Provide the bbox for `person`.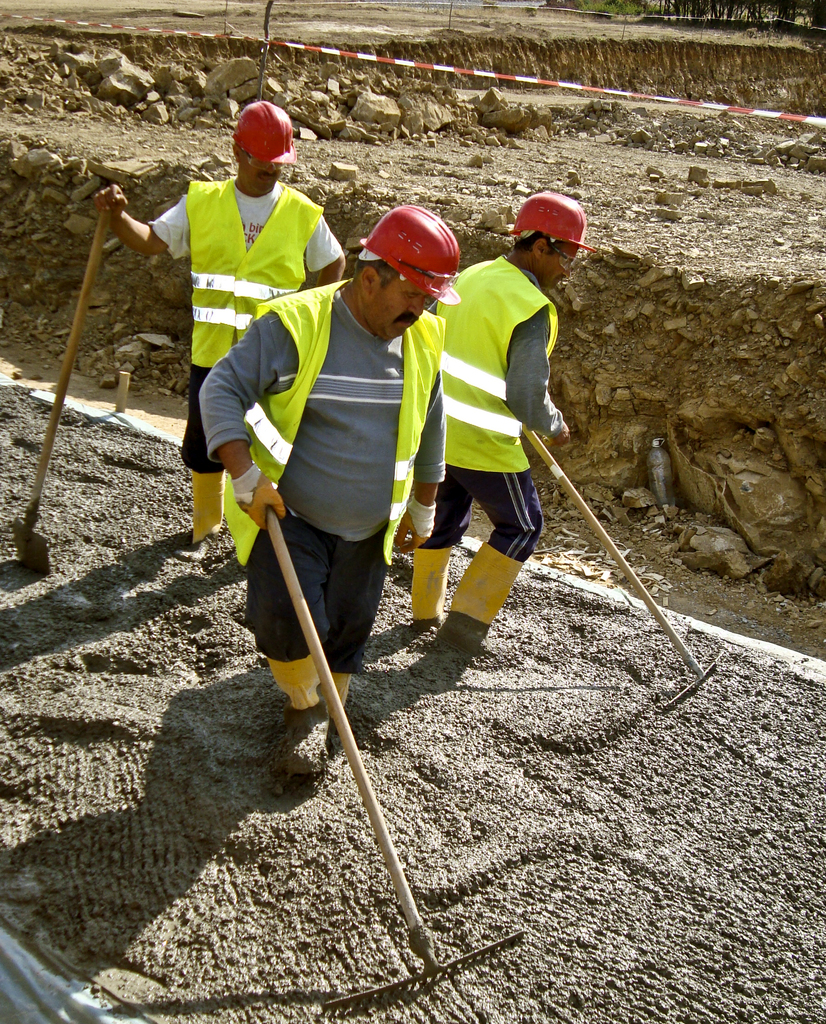
<bbox>380, 189, 574, 691</bbox>.
